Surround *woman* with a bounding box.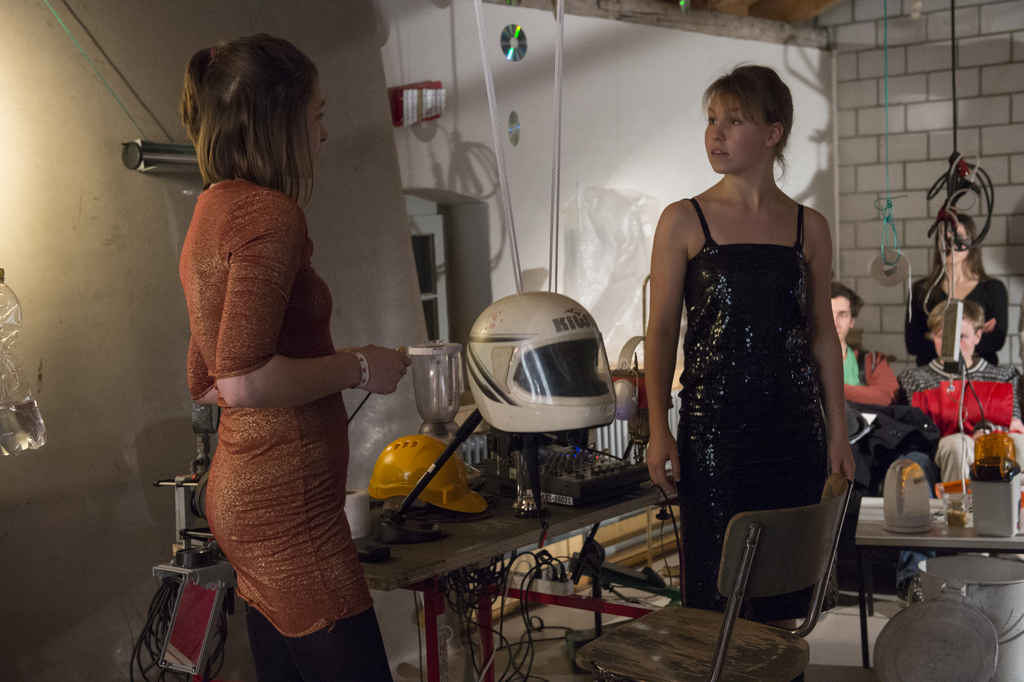
<region>182, 35, 404, 681</region>.
